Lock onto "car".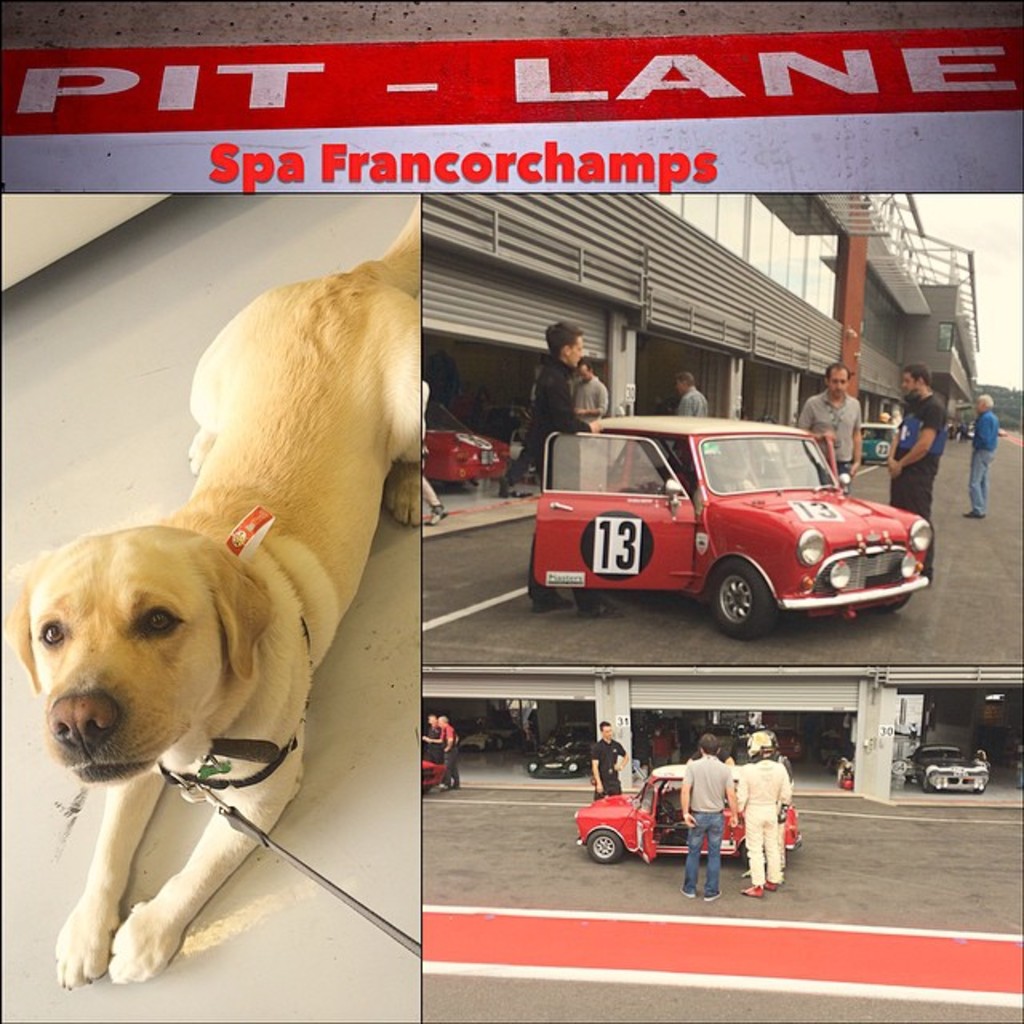
Locked: (858,418,891,461).
